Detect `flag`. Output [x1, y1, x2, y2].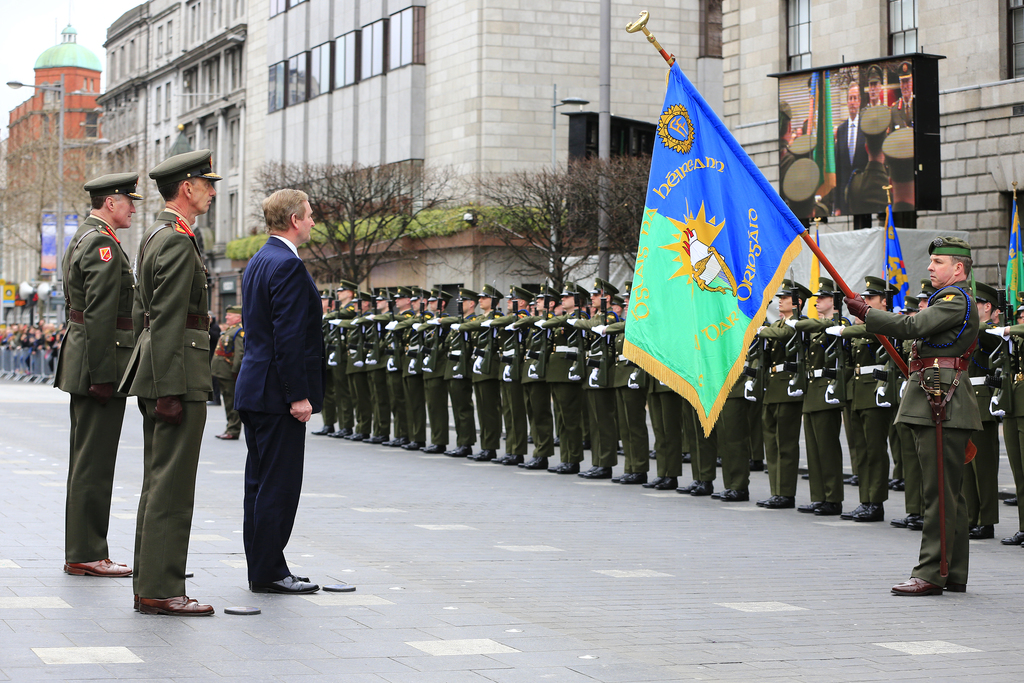
[629, 26, 828, 437].
